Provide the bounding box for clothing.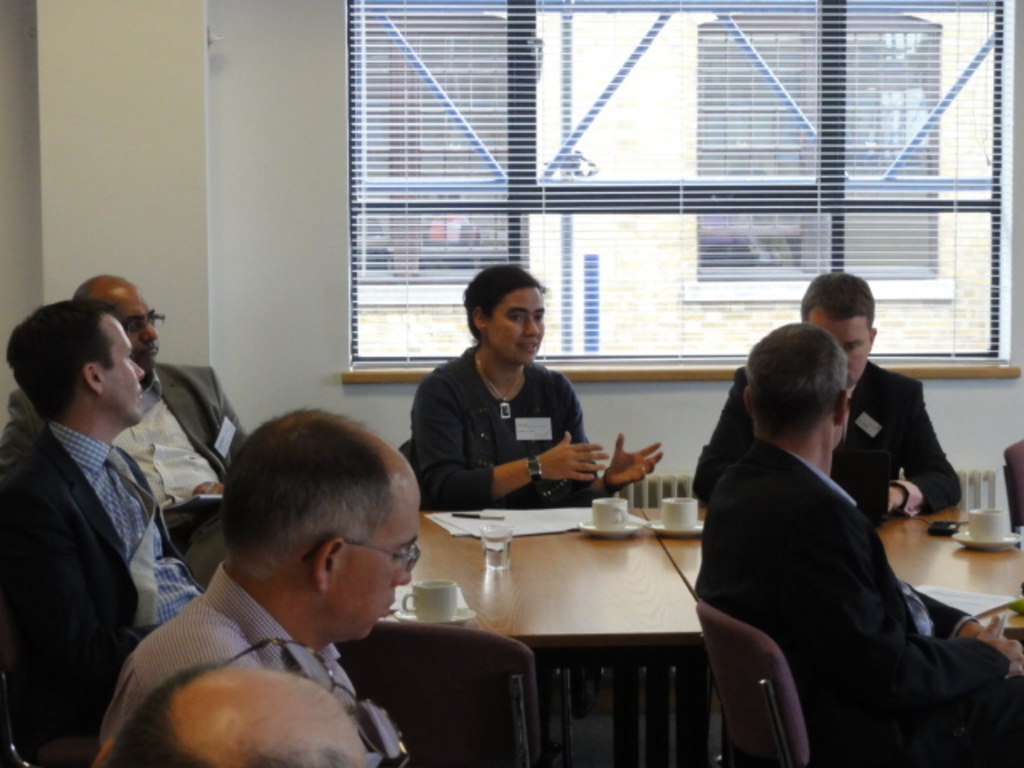
<box>117,363,219,587</box>.
